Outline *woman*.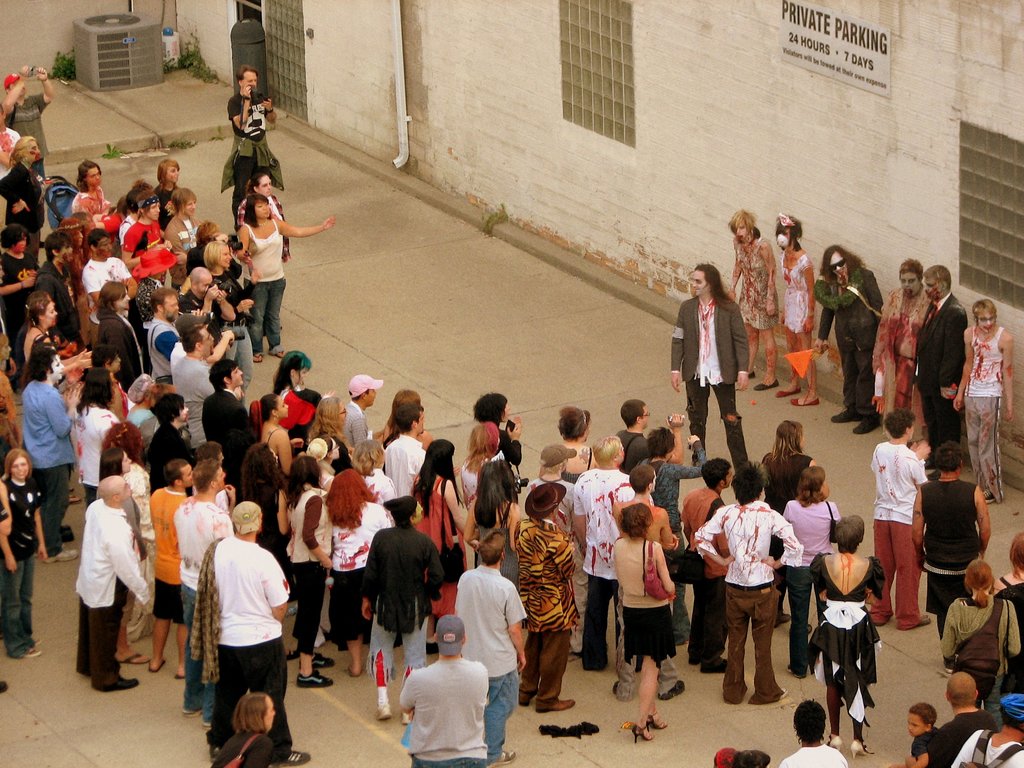
Outline: box(107, 451, 163, 662).
